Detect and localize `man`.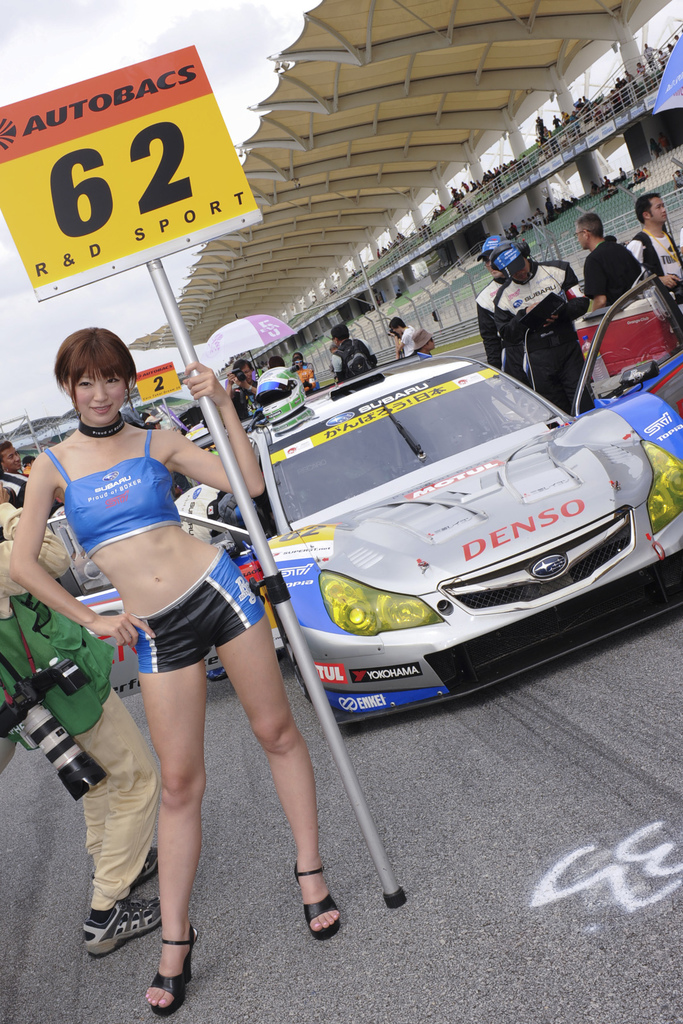
Localized at <bbox>222, 359, 266, 420</bbox>.
